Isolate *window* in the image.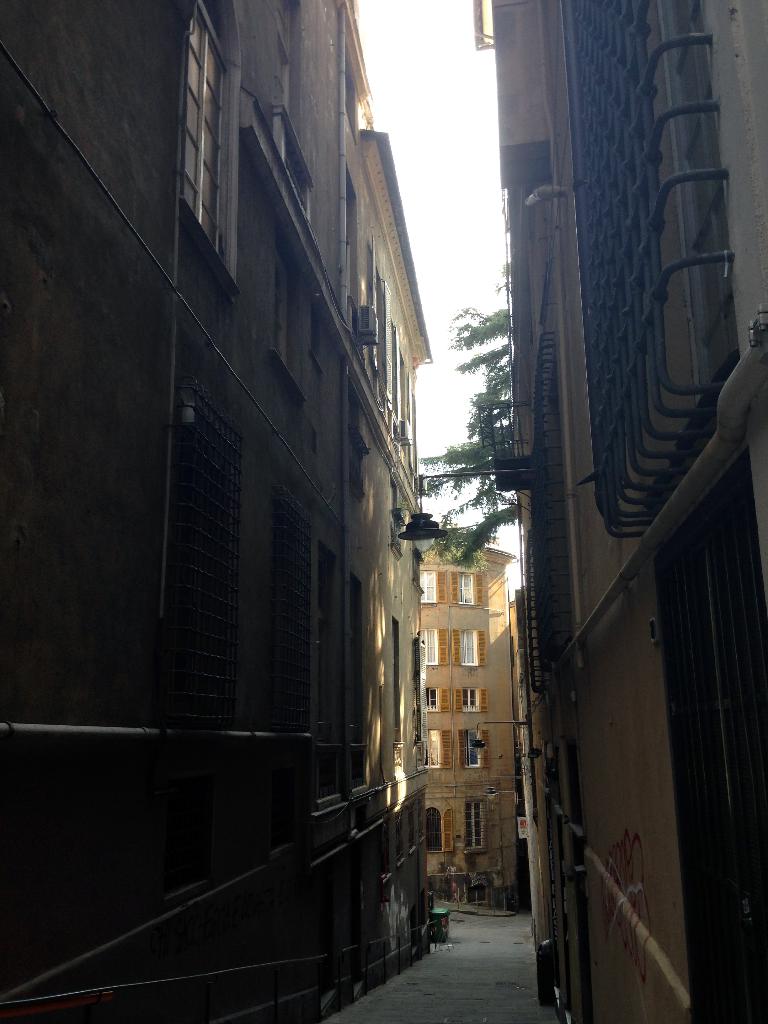
Isolated region: l=462, t=630, r=476, b=665.
